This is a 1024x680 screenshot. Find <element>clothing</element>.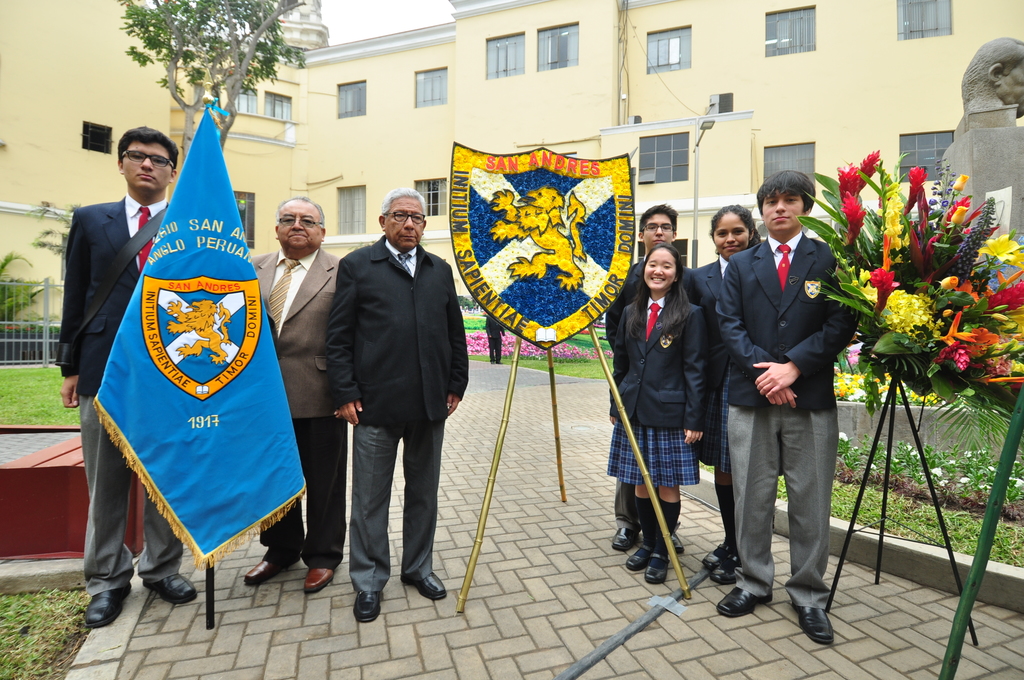
Bounding box: pyautogui.locateOnScreen(695, 254, 735, 542).
